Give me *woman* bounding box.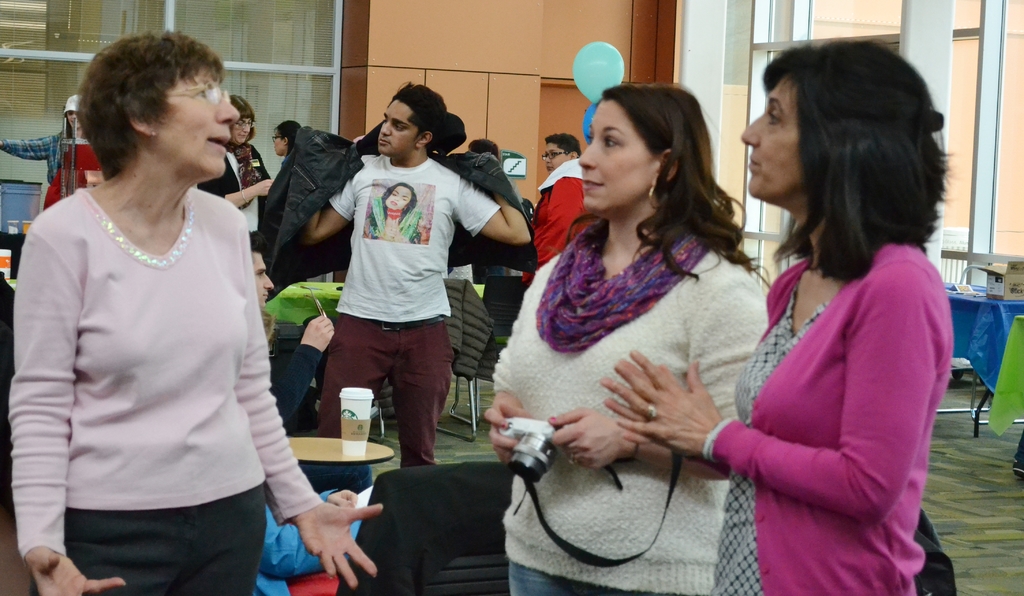
detection(0, 97, 102, 213).
